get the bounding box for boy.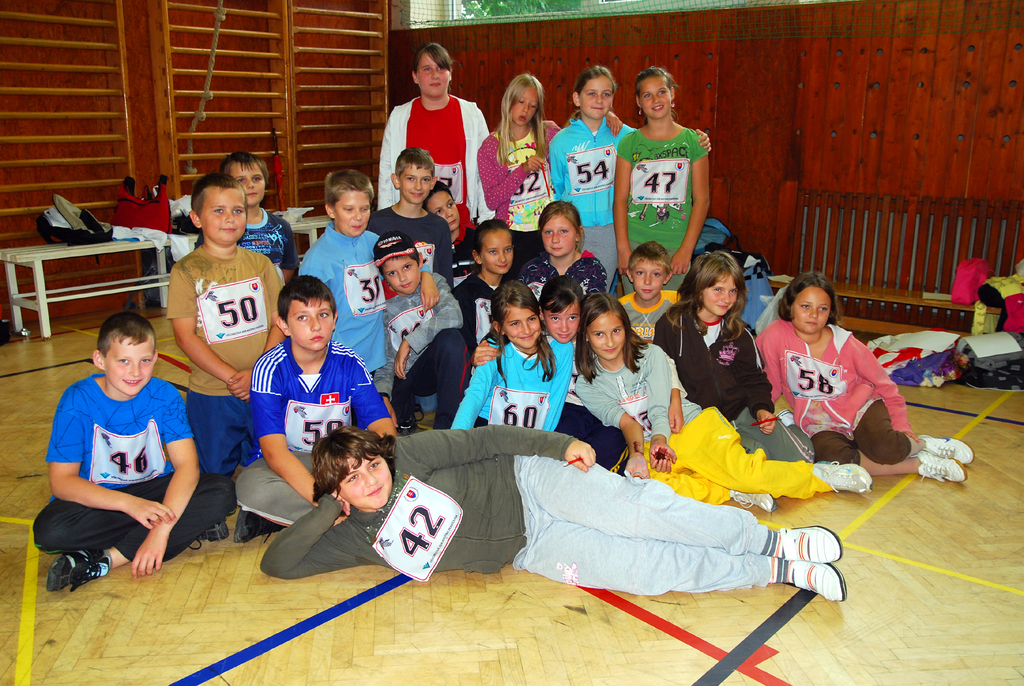
(left=619, top=241, right=682, bottom=346).
